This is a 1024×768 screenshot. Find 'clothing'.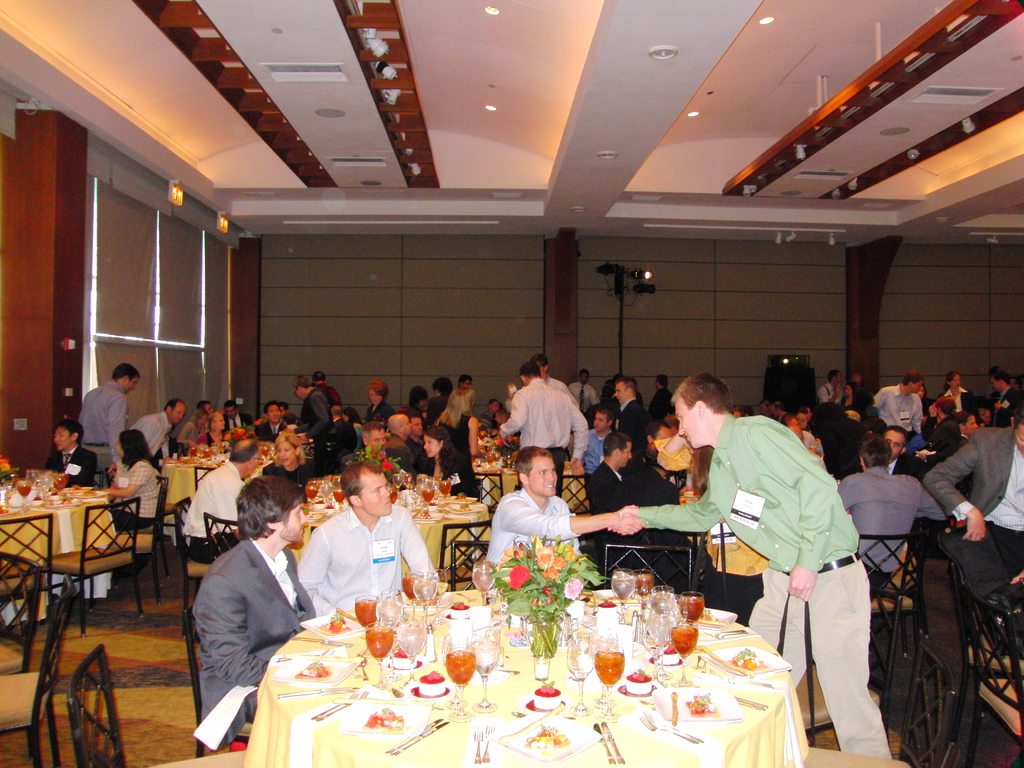
Bounding box: box(338, 414, 366, 464).
